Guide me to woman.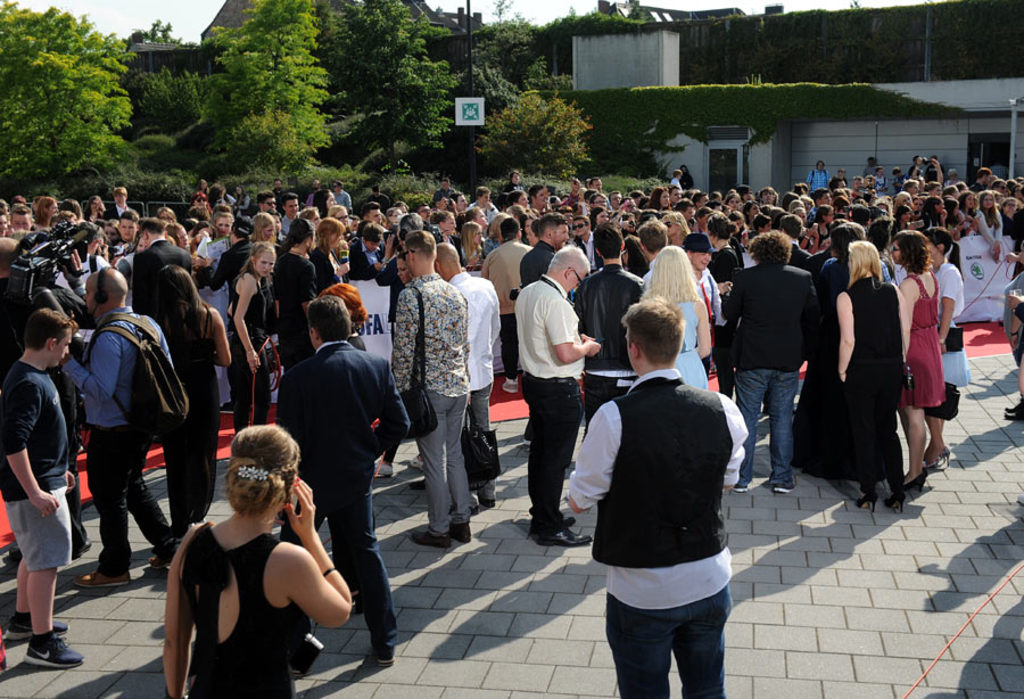
Guidance: <region>650, 187, 675, 215</region>.
